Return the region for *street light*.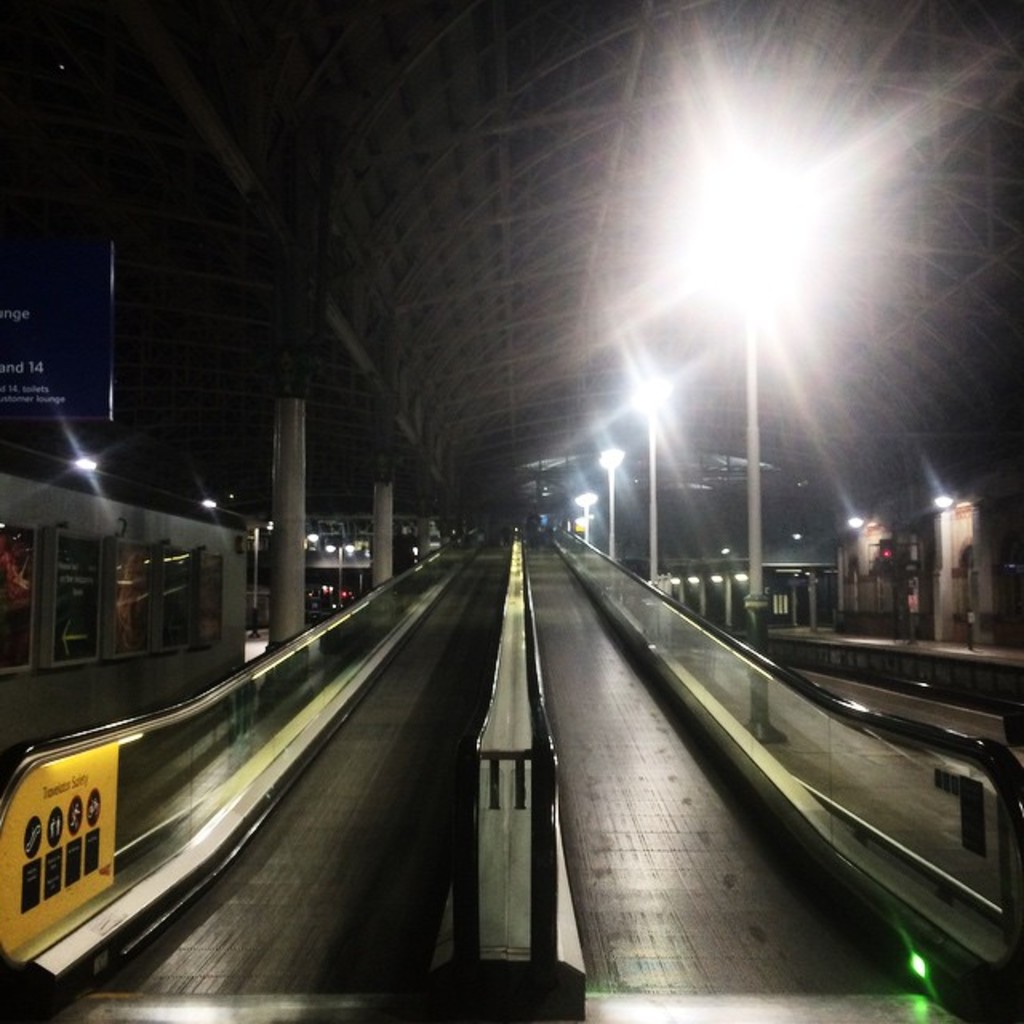
[574,488,597,539].
